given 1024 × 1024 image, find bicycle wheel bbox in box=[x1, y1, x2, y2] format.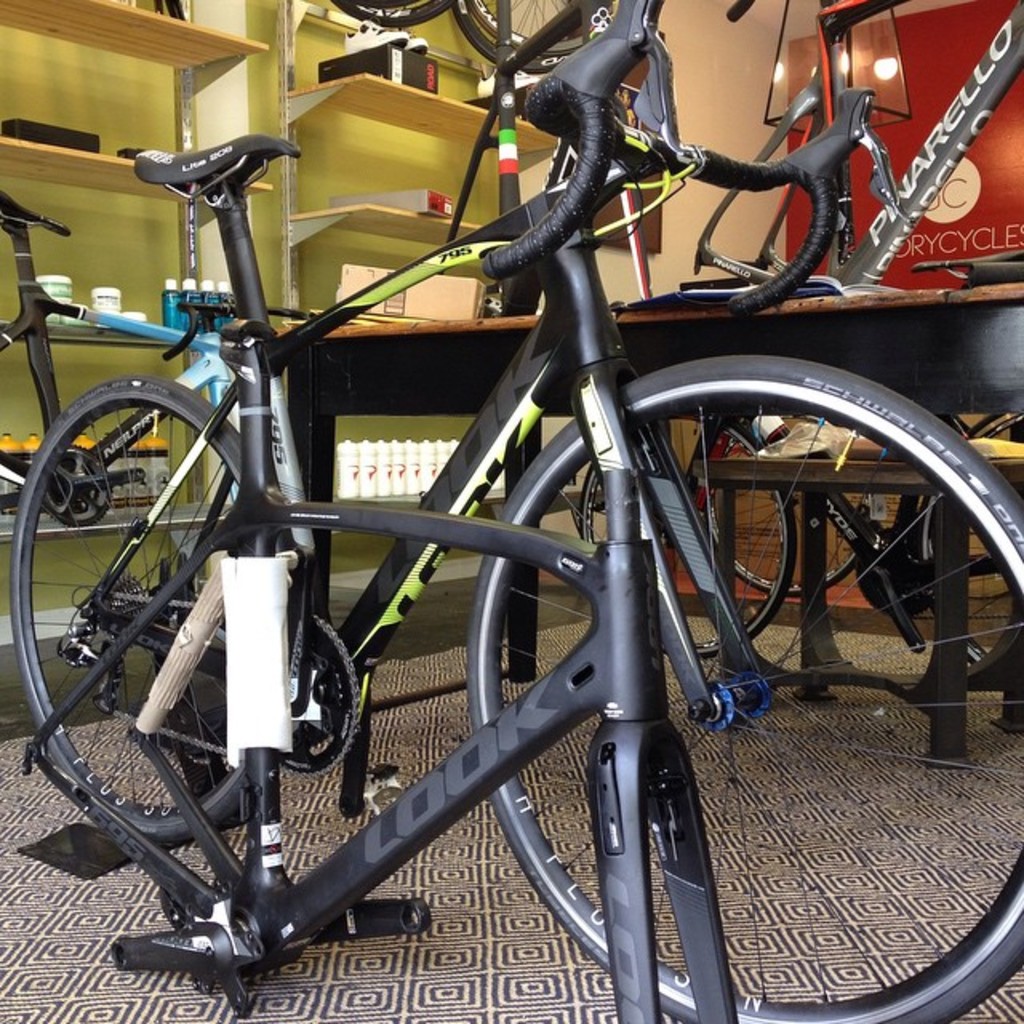
box=[5, 374, 258, 853].
